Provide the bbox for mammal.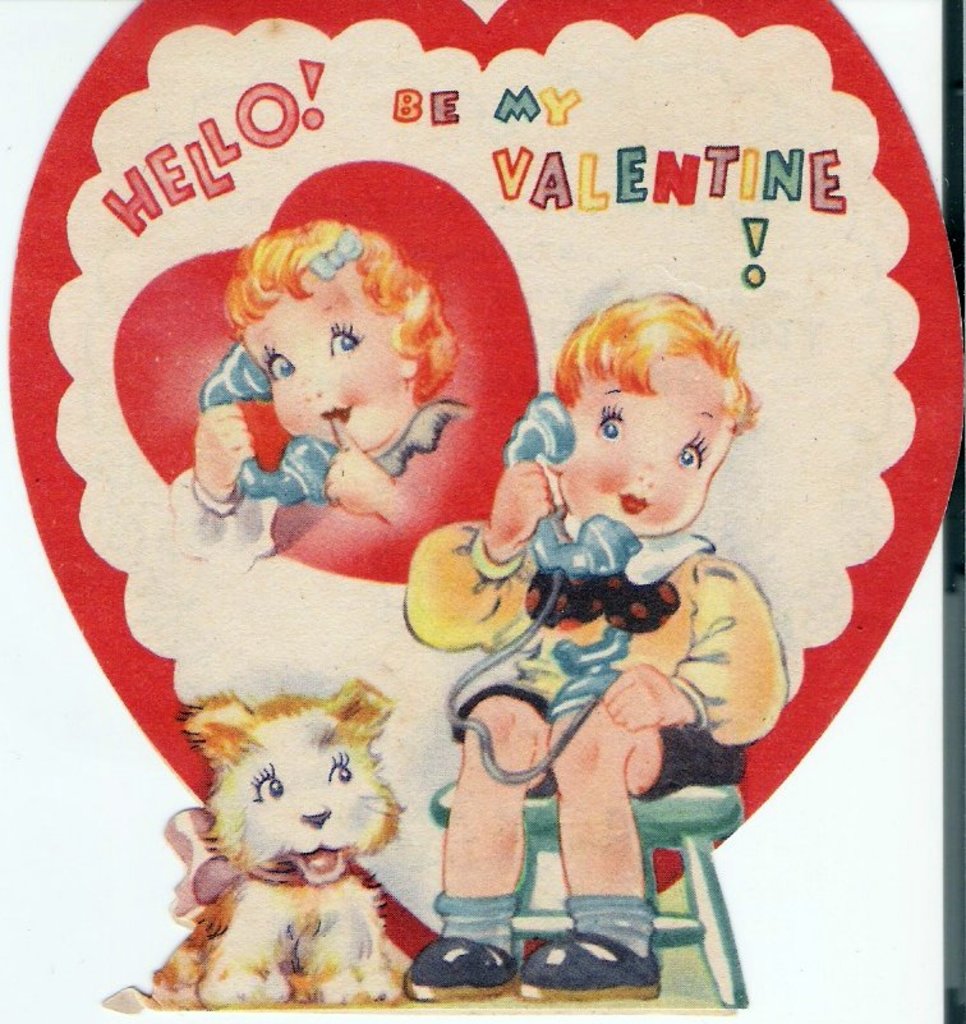
BBox(436, 288, 792, 918).
